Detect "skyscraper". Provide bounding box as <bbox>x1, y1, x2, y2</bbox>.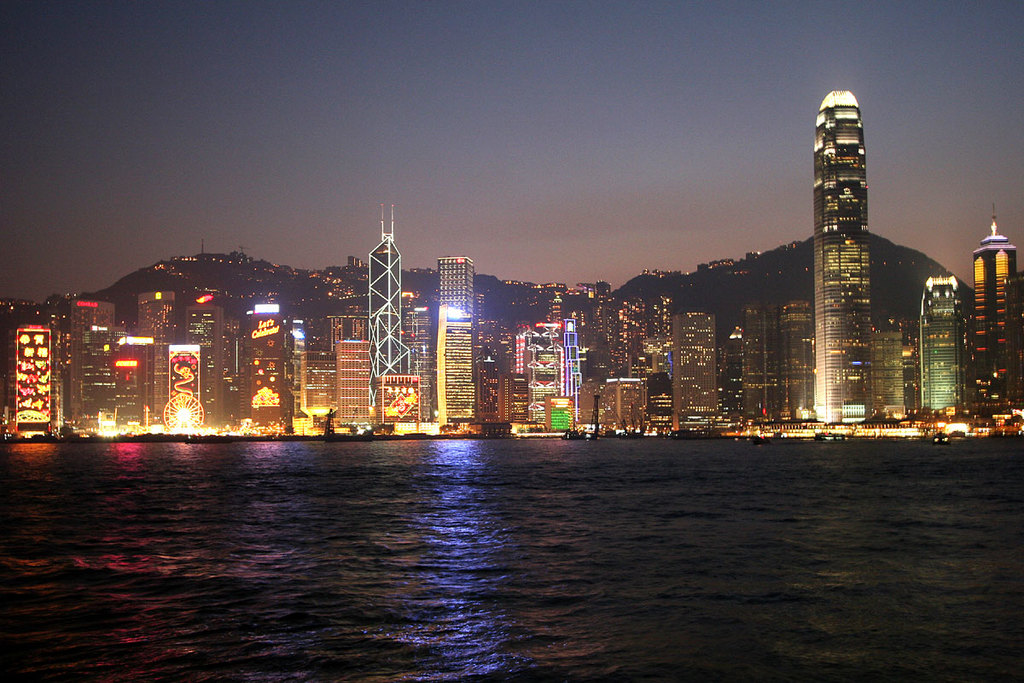
<bbox>771, 297, 819, 417</bbox>.
